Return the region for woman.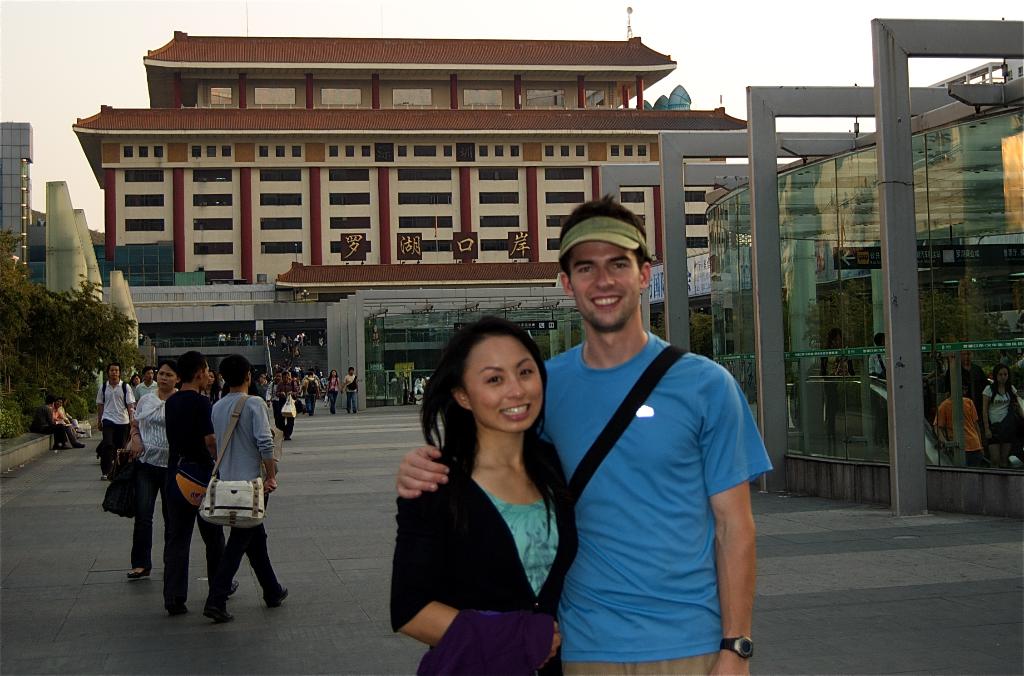
locate(979, 363, 1020, 462).
